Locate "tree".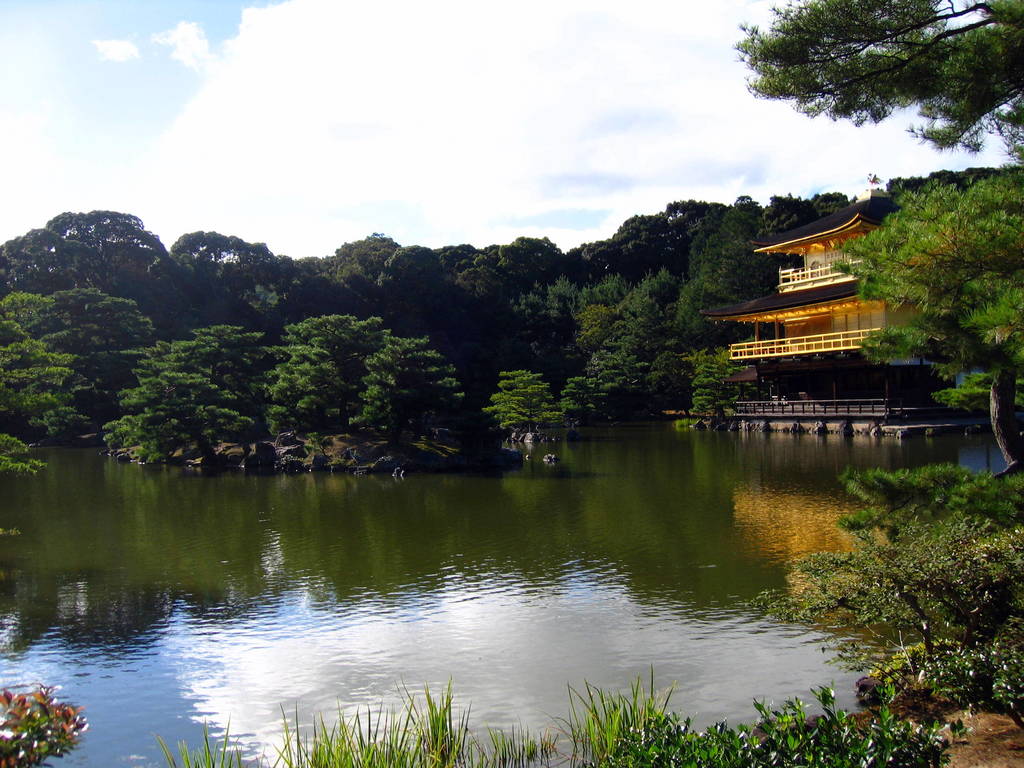
Bounding box: bbox=[50, 280, 153, 401].
